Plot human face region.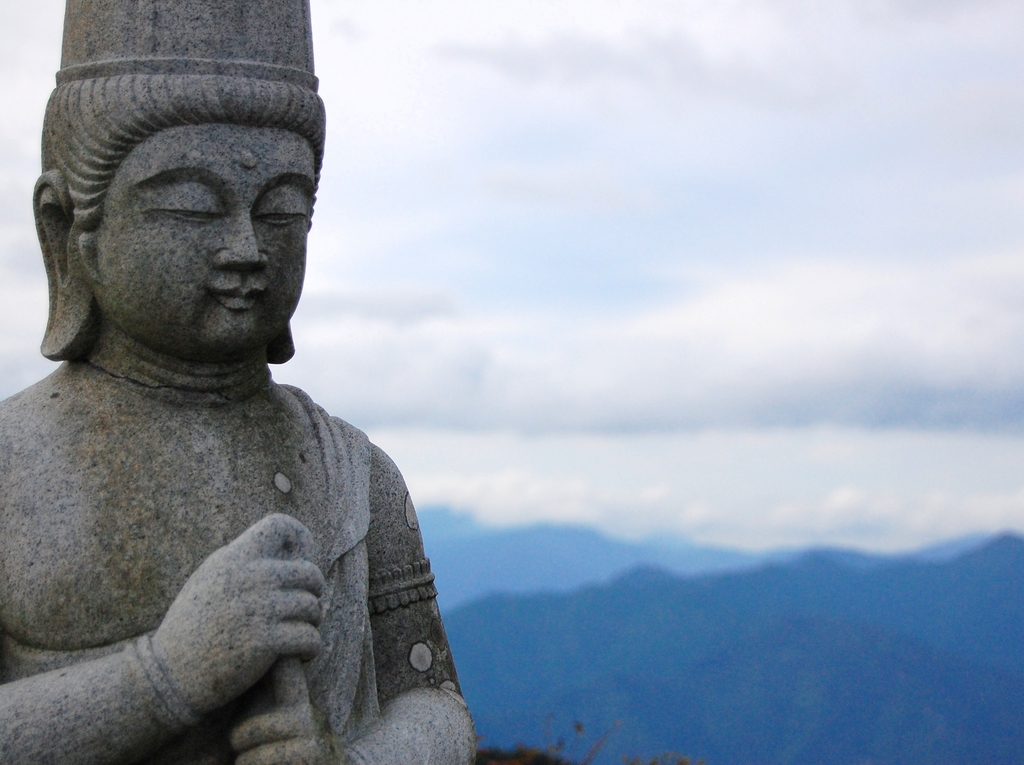
Plotted at 90,125,316,356.
